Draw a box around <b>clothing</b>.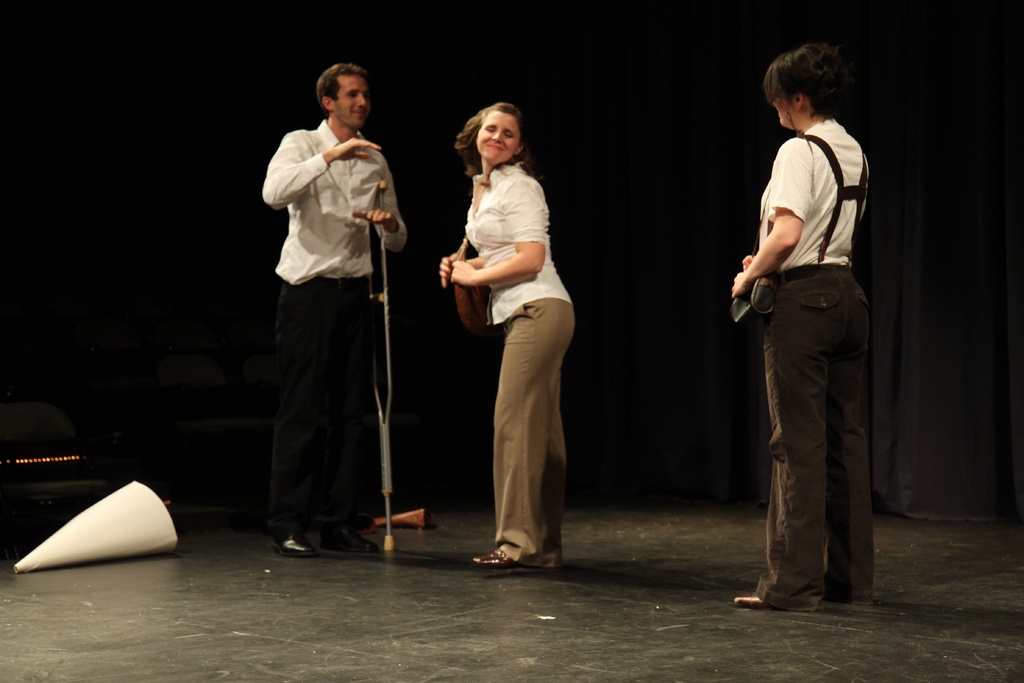
locate(493, 299, 578, 564).
